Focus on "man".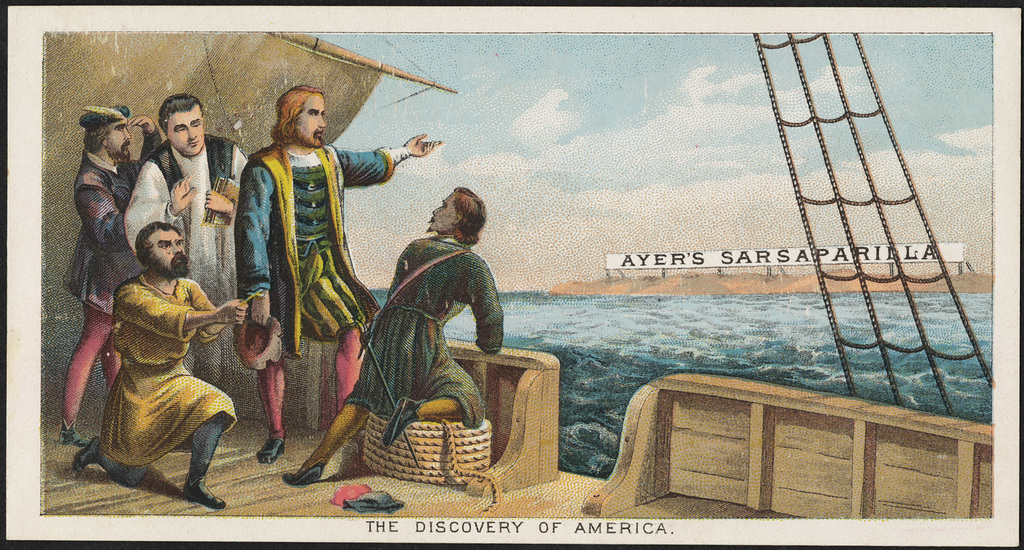
Focused at [283, 183, 503, 486].
